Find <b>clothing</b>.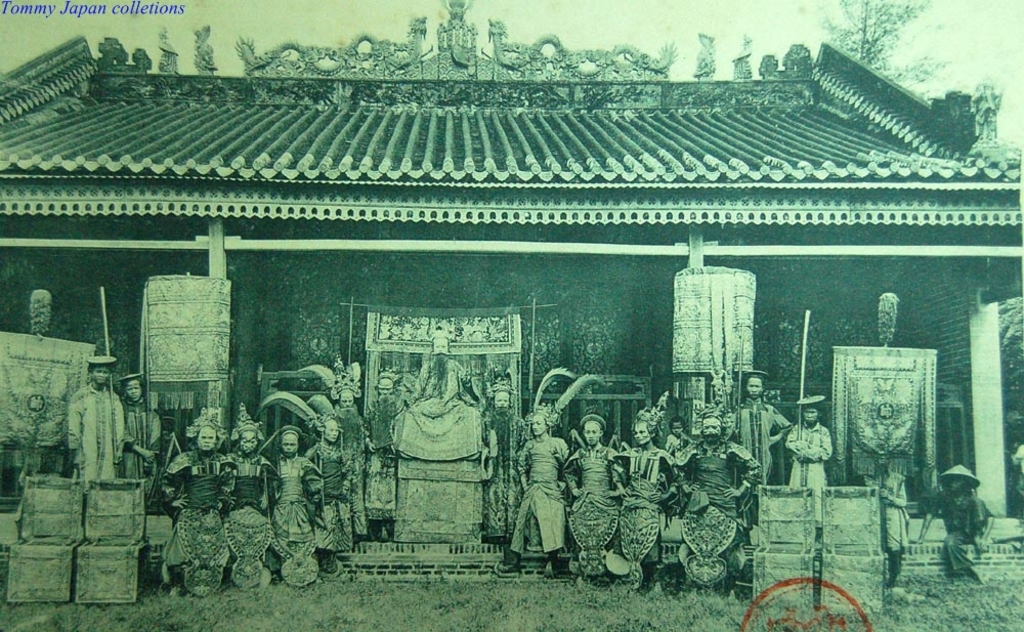
box(509, 438, 573, 558).
